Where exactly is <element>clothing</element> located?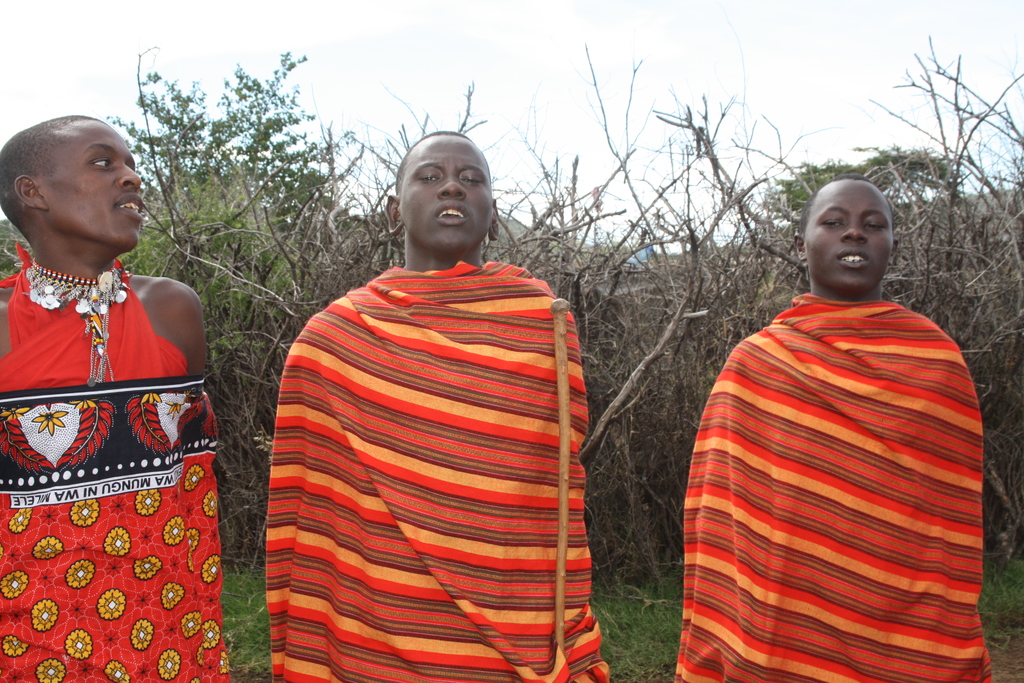
Its bounding box is {"left": 263, "top": 267, "right": 611, "bottom": 682}.
